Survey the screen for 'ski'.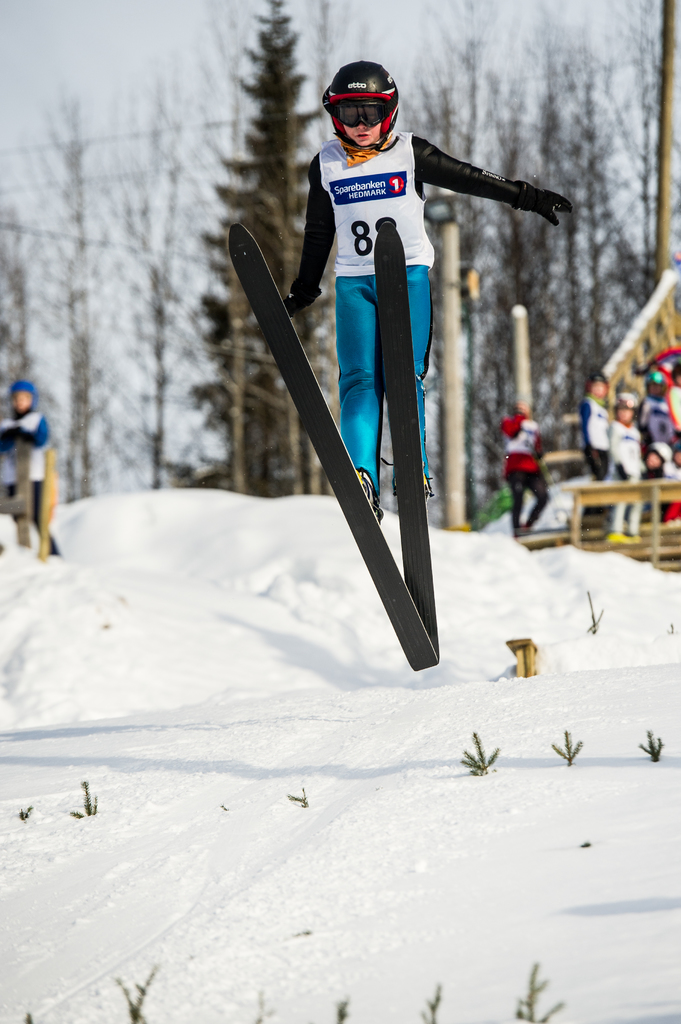
Survey found: locate(35, 462, 56, 557).
